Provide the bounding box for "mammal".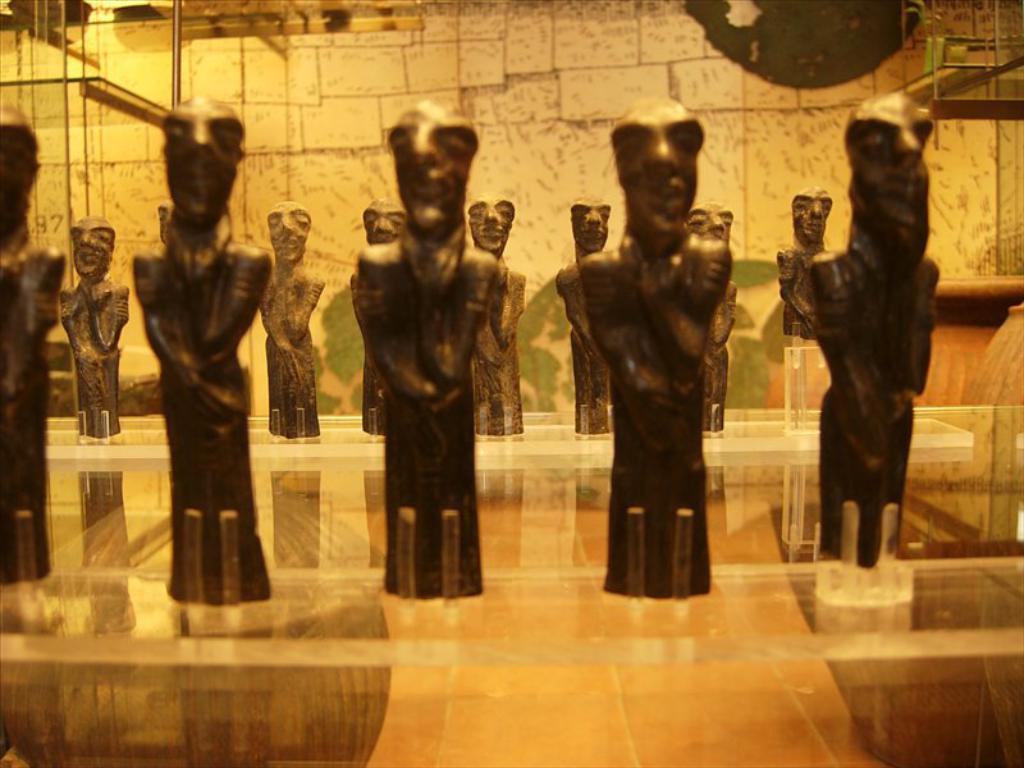
[left=682, top=198, right=740, bottom=428].
